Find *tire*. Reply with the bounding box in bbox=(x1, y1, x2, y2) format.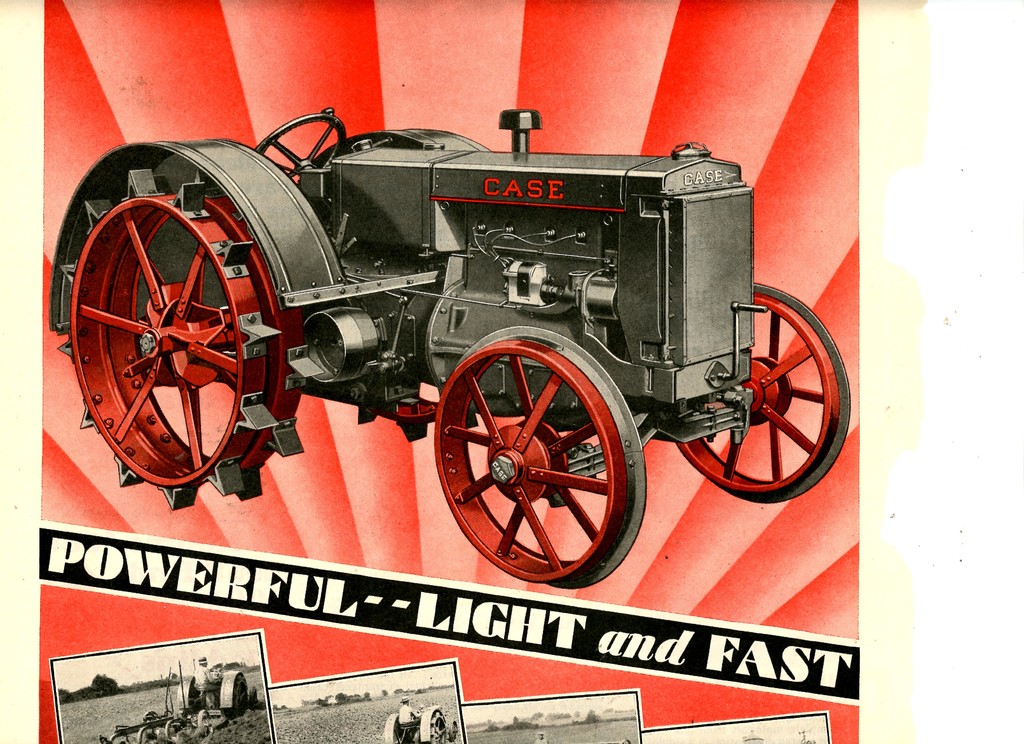
bbox=(435, 324, 642, 583).
